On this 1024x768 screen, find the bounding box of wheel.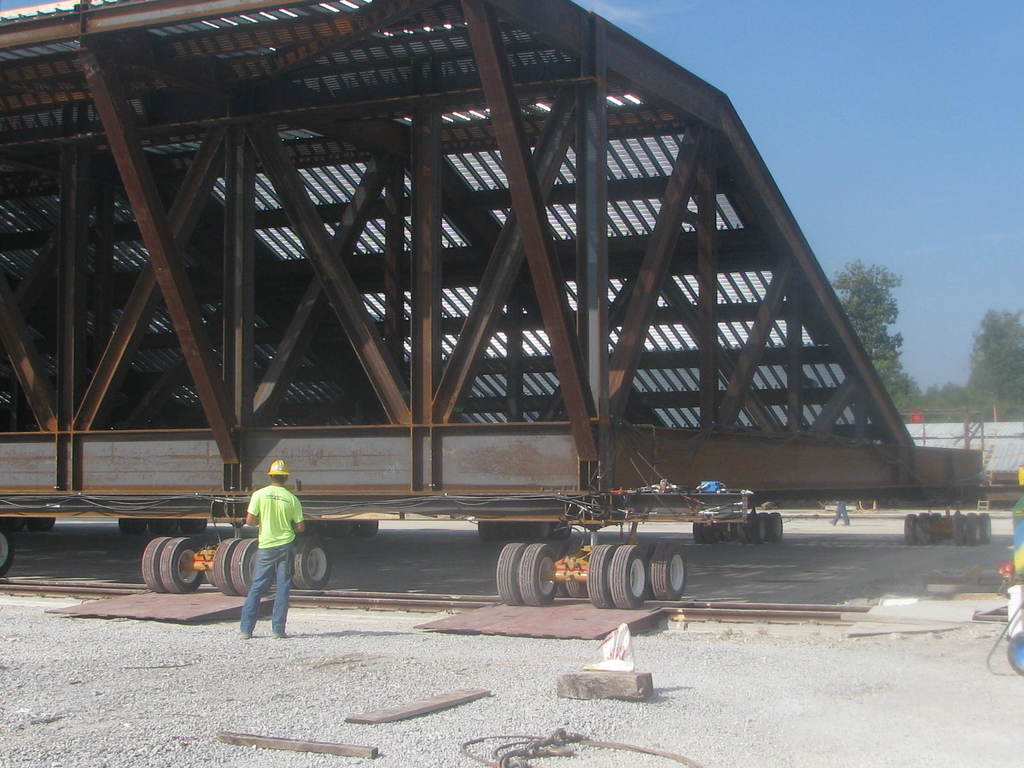
Bounding box: Rect(931, 511, 941, 542).
